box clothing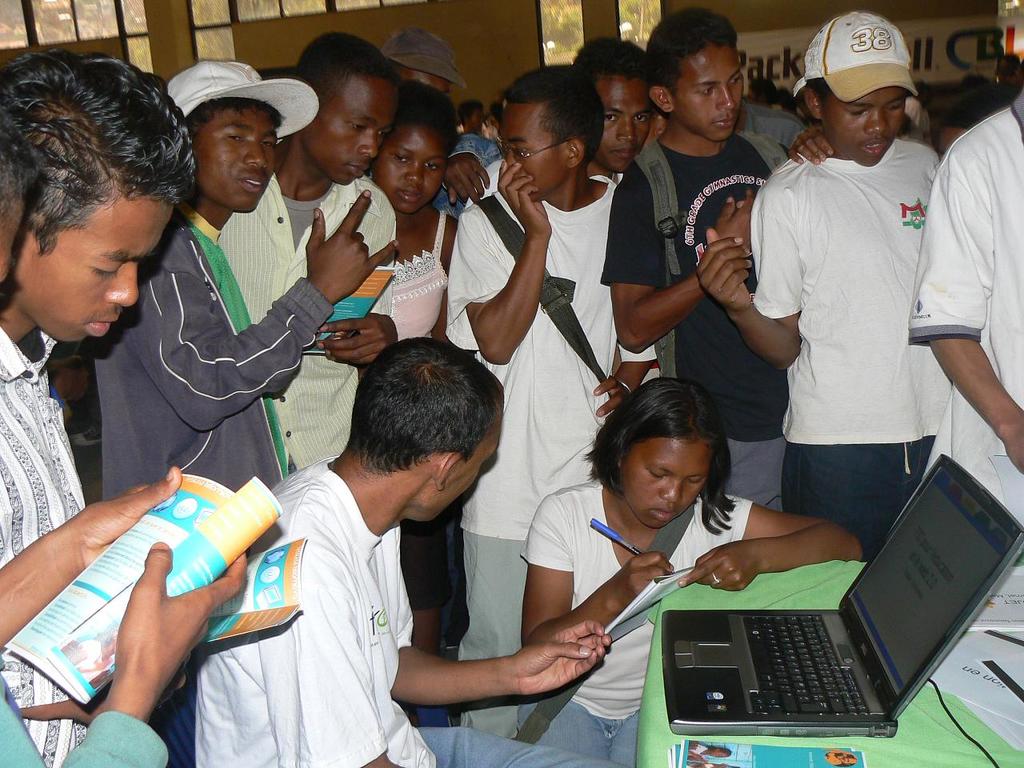
region(438, 168, 660, 732)
